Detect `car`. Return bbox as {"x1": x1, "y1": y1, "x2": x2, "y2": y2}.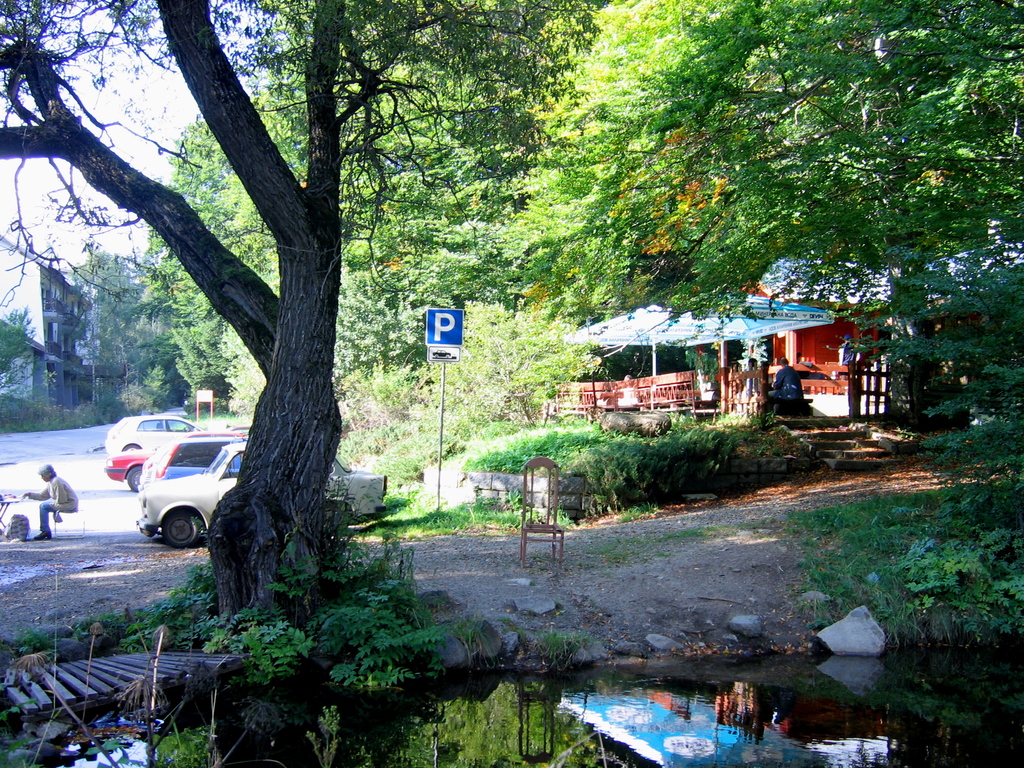
{"x1": 104, "y1": 409, "x2": 218, "y2": 450}.
